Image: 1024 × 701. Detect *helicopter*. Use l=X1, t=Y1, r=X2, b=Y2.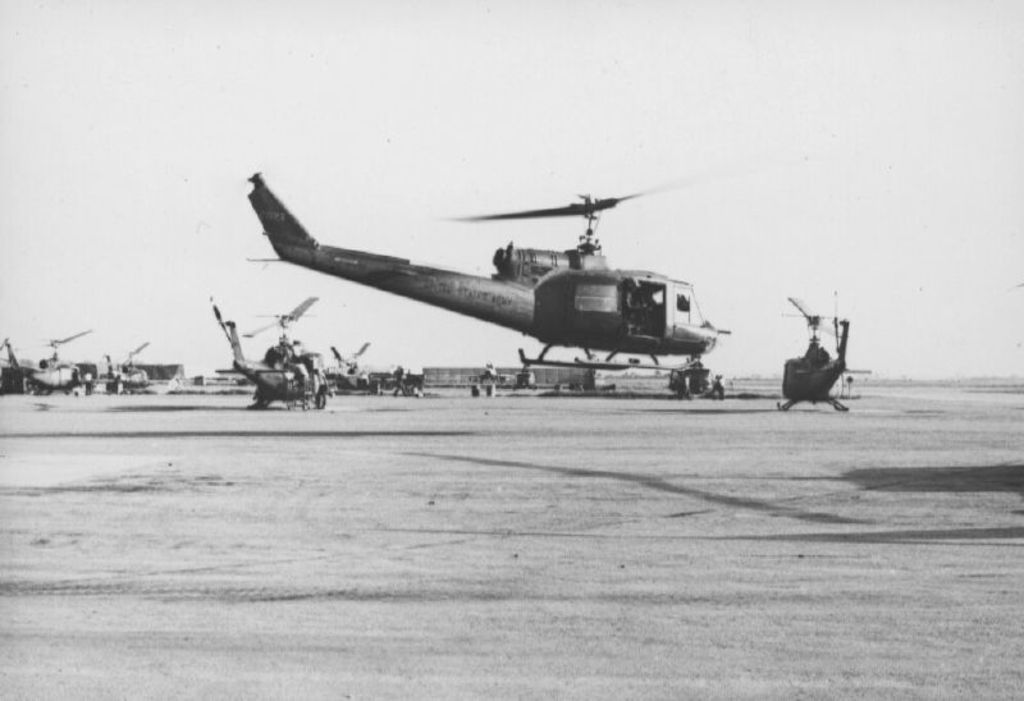
l=206, t=295, r=334, b=409.
